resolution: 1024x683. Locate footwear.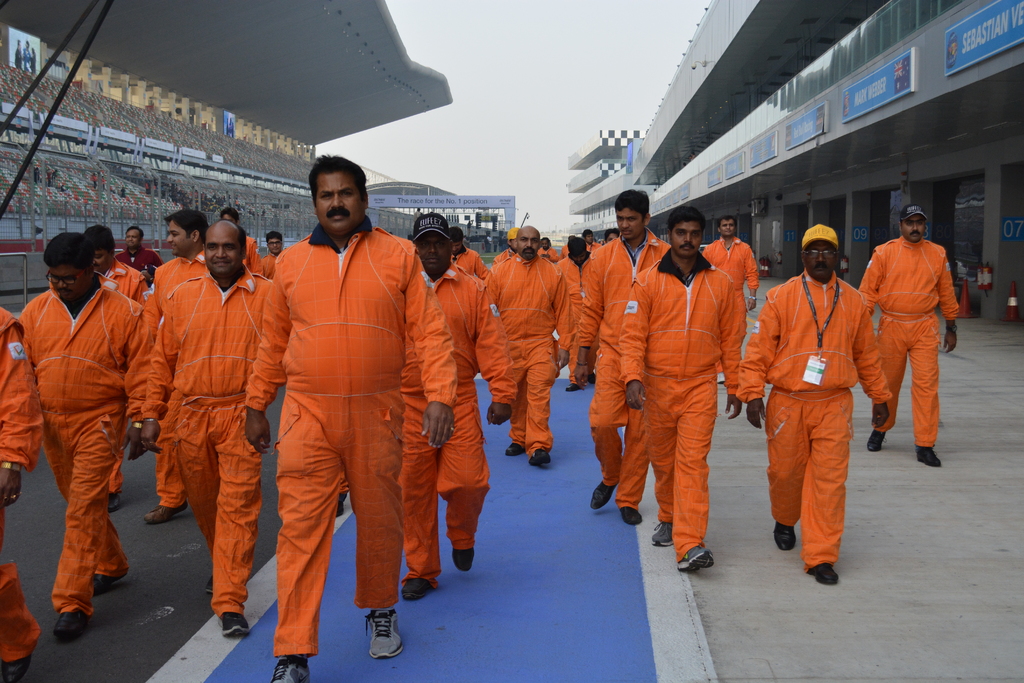
(271,654,310,682).
